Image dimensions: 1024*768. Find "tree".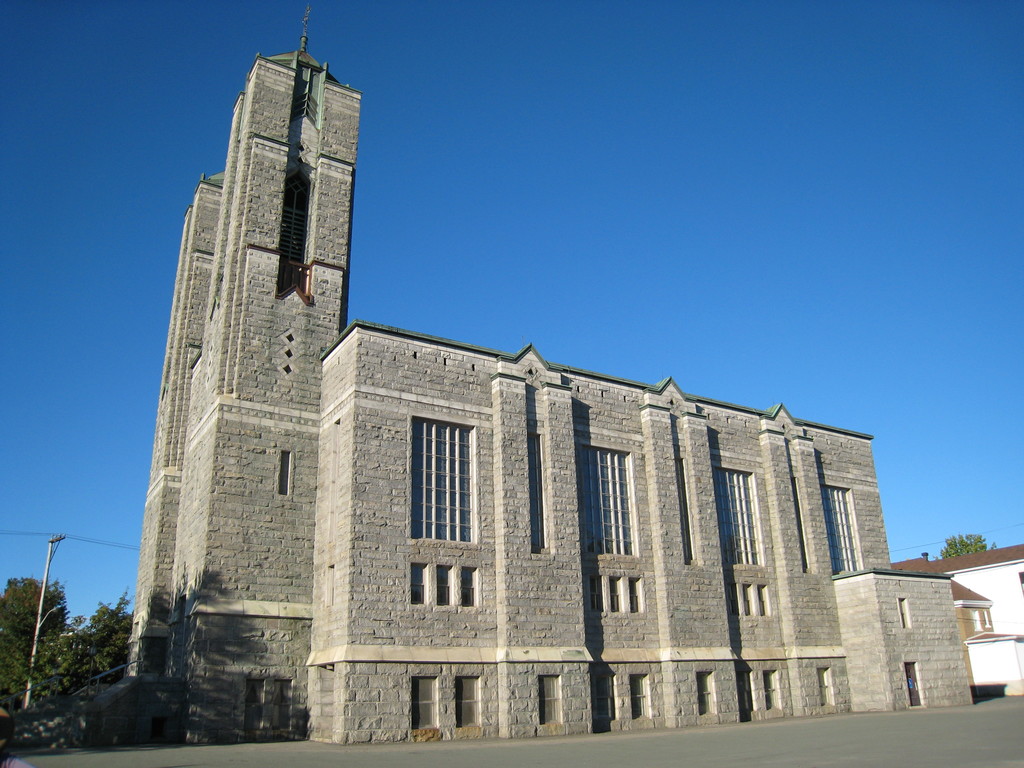
locate(0, 575, 73, 716).
